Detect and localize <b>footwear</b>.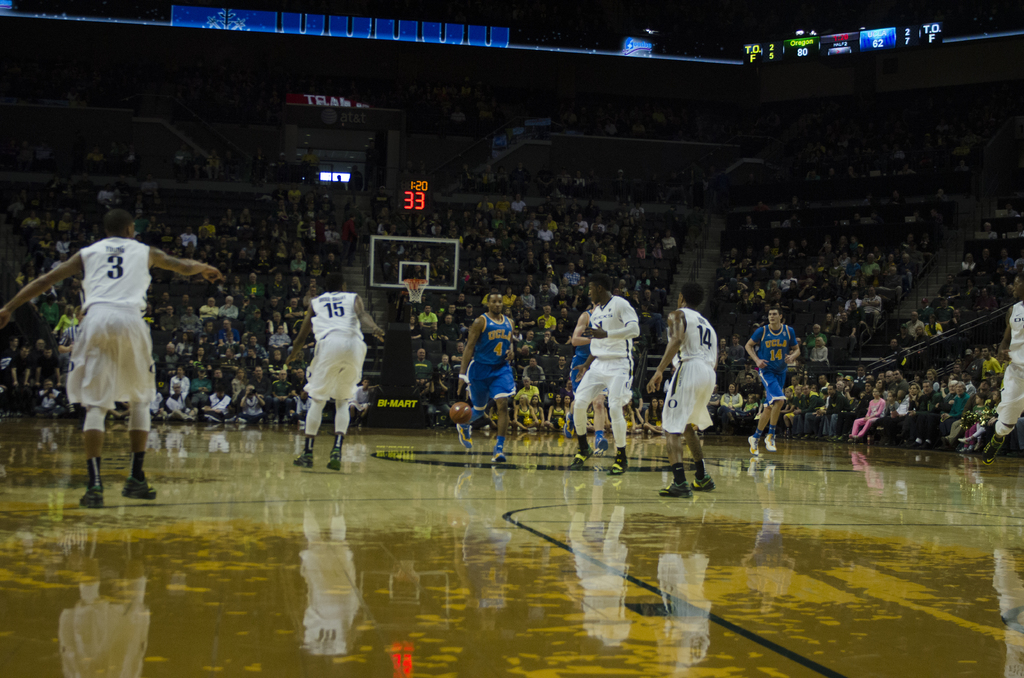
Localized at bbox=(327, 450, 347, 472).
